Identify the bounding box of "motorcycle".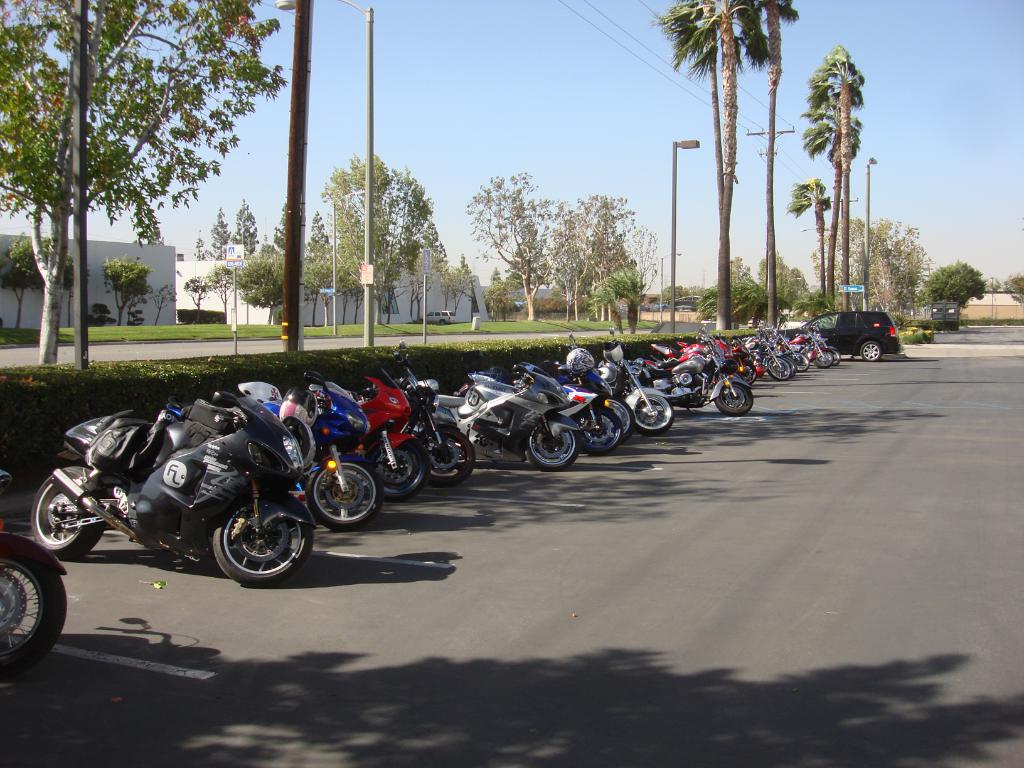
locate(436, 362, 581, 468).
